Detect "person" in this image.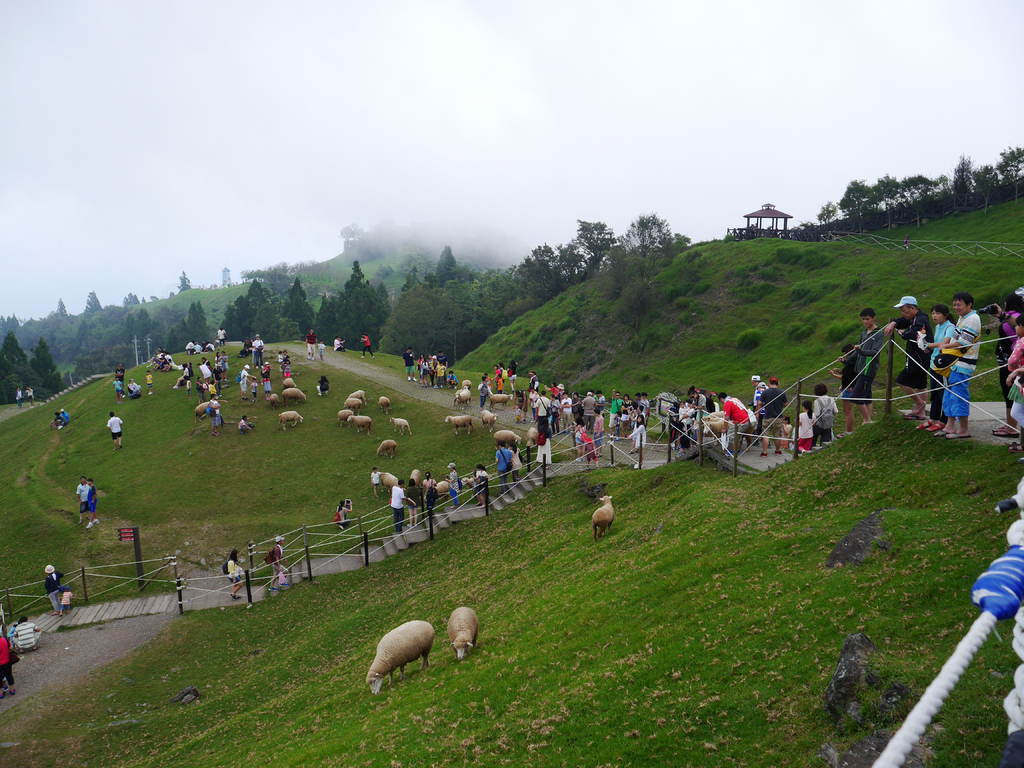
Detection: bbox=[320, 341, 328, 358].
